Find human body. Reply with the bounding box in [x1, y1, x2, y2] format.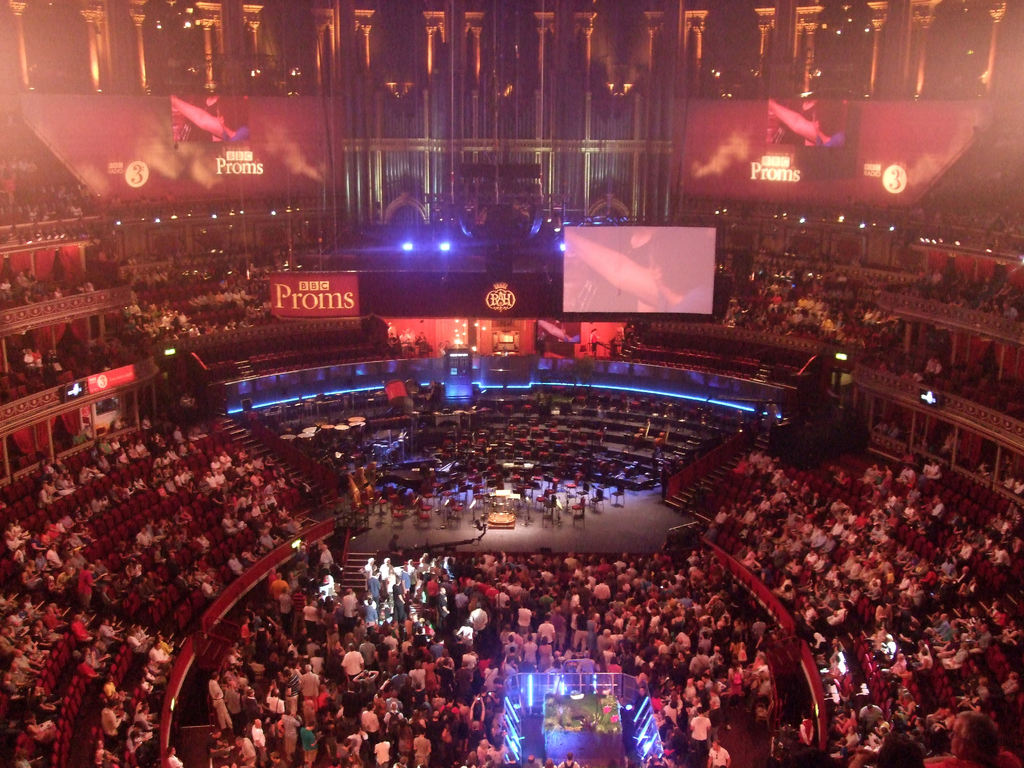
[734, 461, 744, 474].
